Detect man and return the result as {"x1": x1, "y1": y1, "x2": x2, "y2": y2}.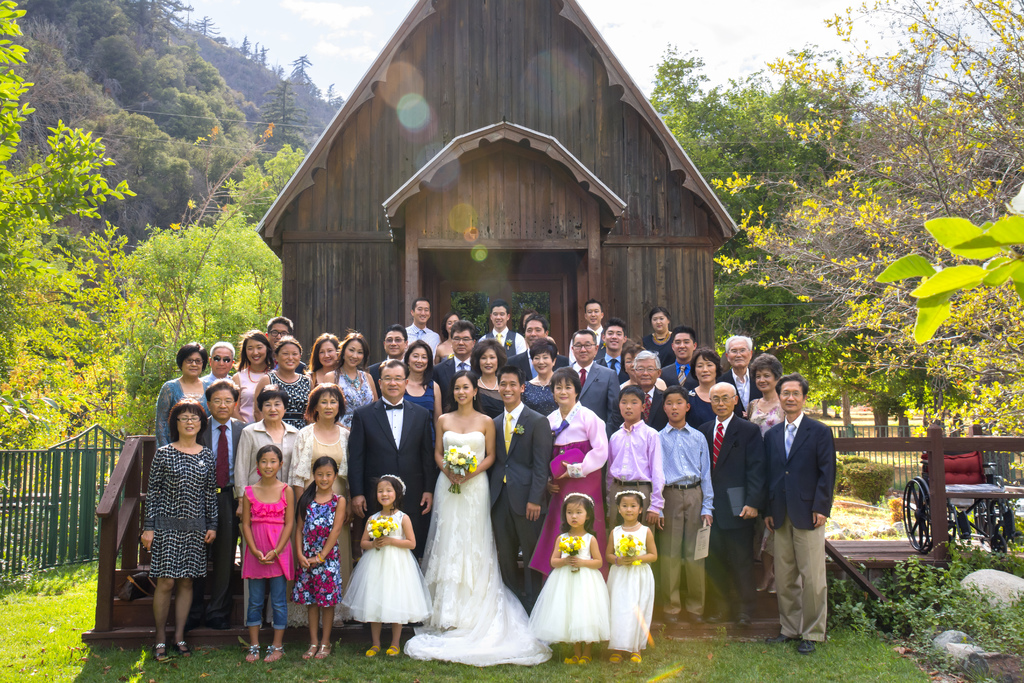
{"x1": 771, "y1": 374, "x2": 836, "y2": 648}.
